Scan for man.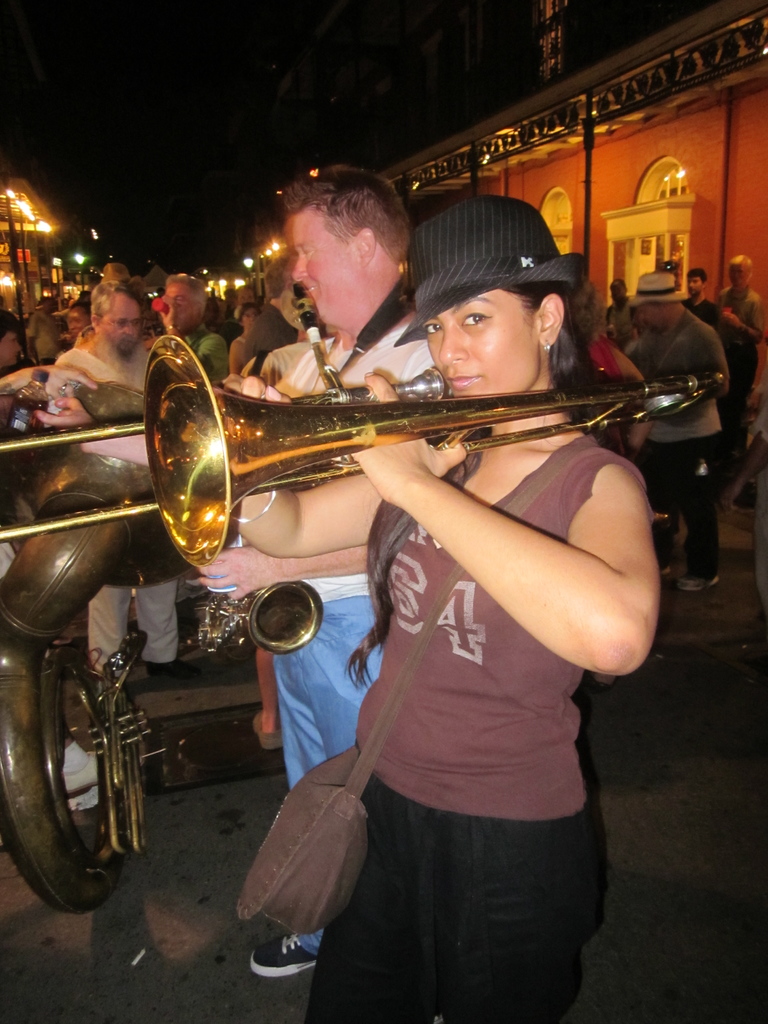
Scan result: (676, 267, 739, 475).
